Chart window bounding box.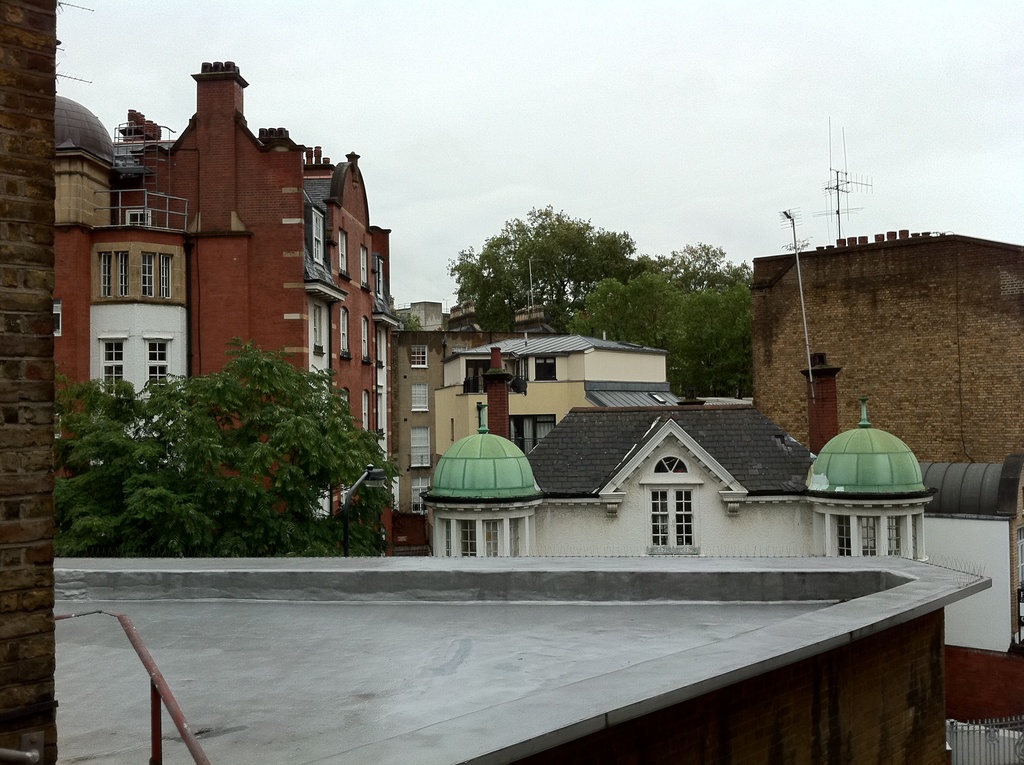
Charted: <box>409,385,430,412</box>.
